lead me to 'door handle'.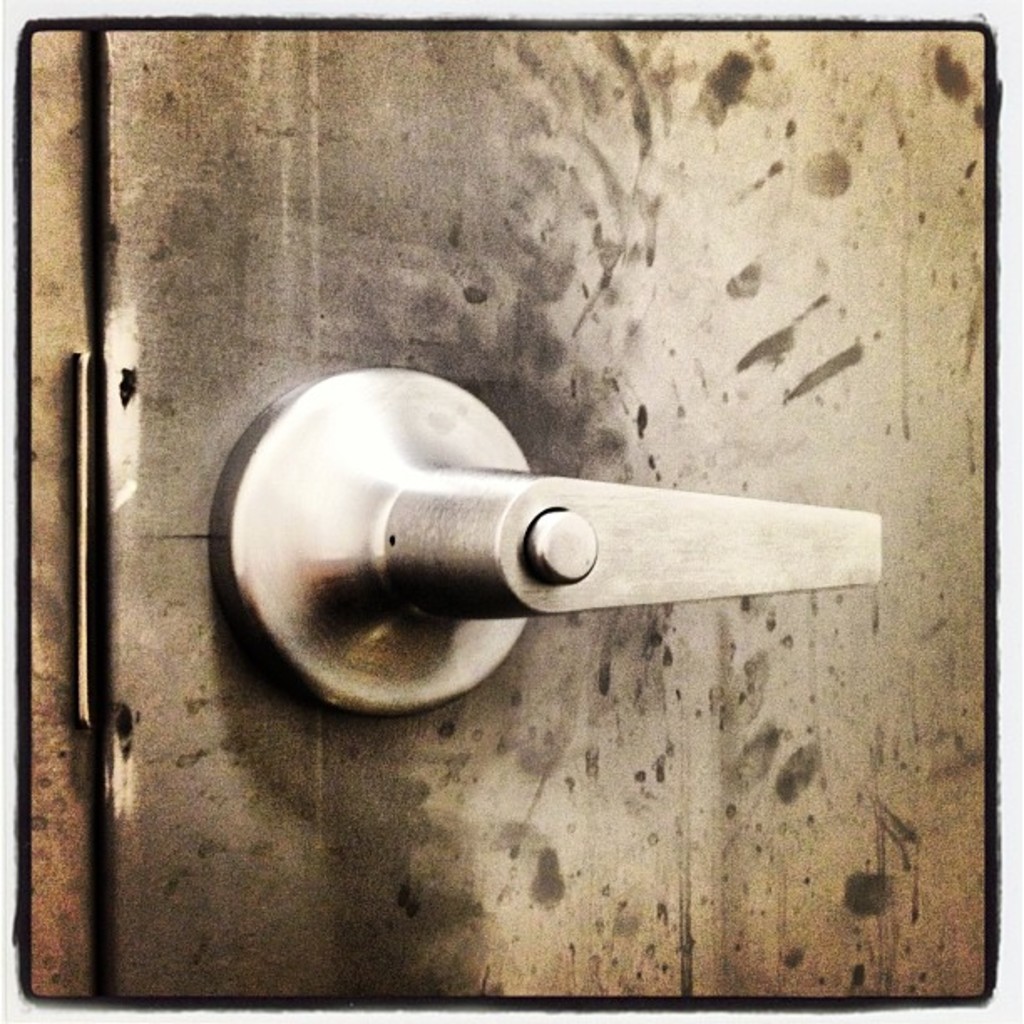
Lead to x1=211 y1=363 x2=882 y2=718.
